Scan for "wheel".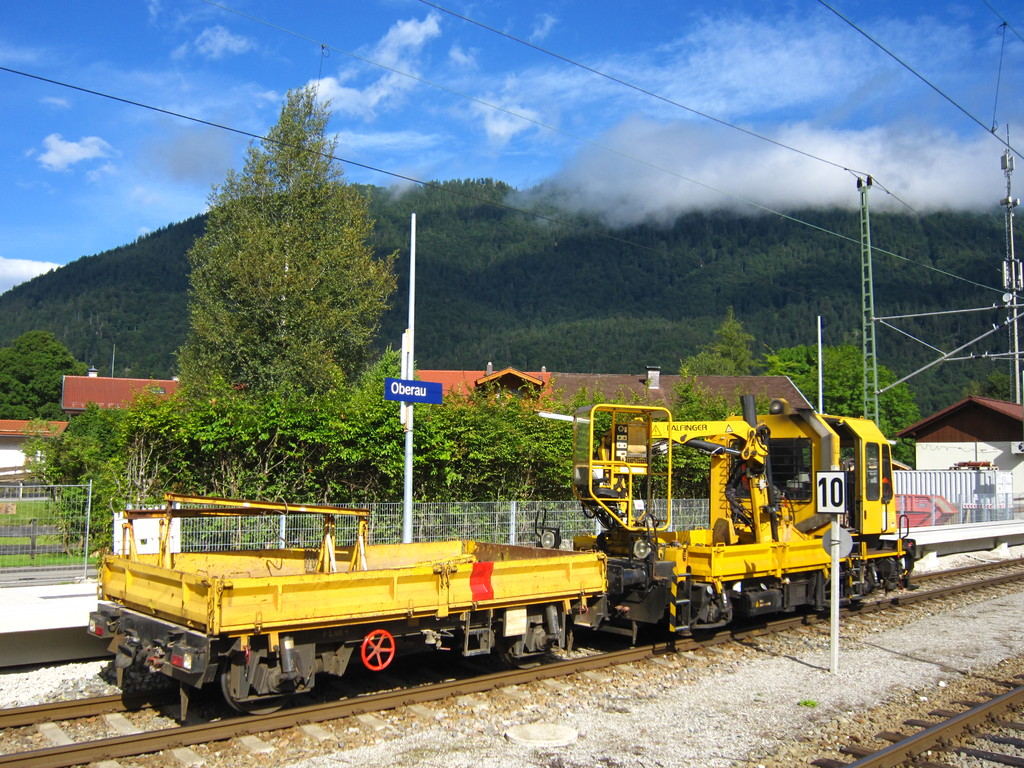
Scan result: select_region(502, 618, 536, 664).
